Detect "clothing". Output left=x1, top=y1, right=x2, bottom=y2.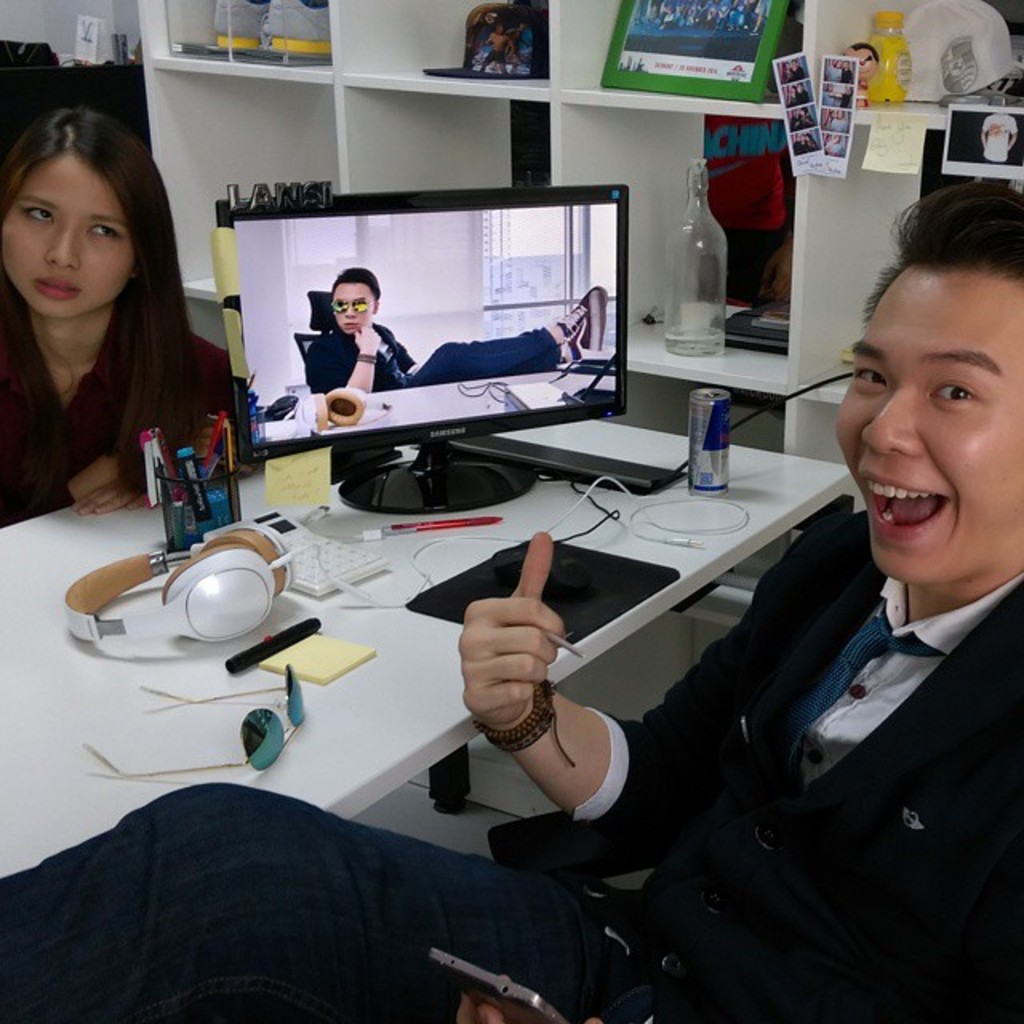
left=304, top=320, right=562, bottom=392.
